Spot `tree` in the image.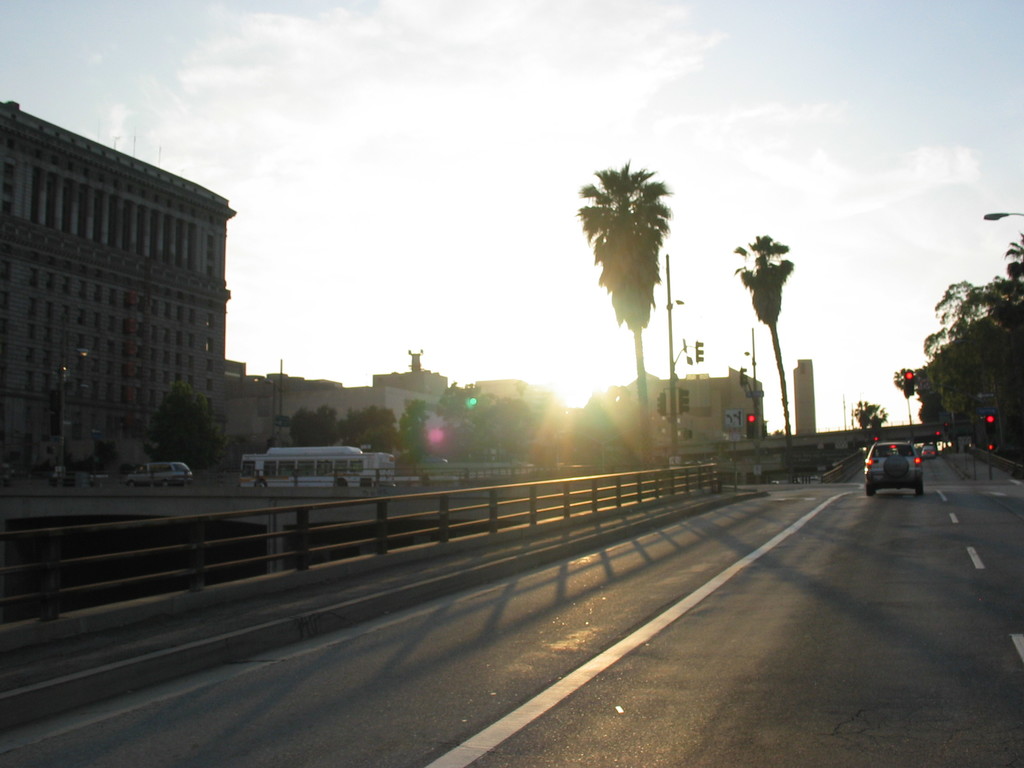
`tree` found at (x1=852, y1=399, x2=892, y2=429).
